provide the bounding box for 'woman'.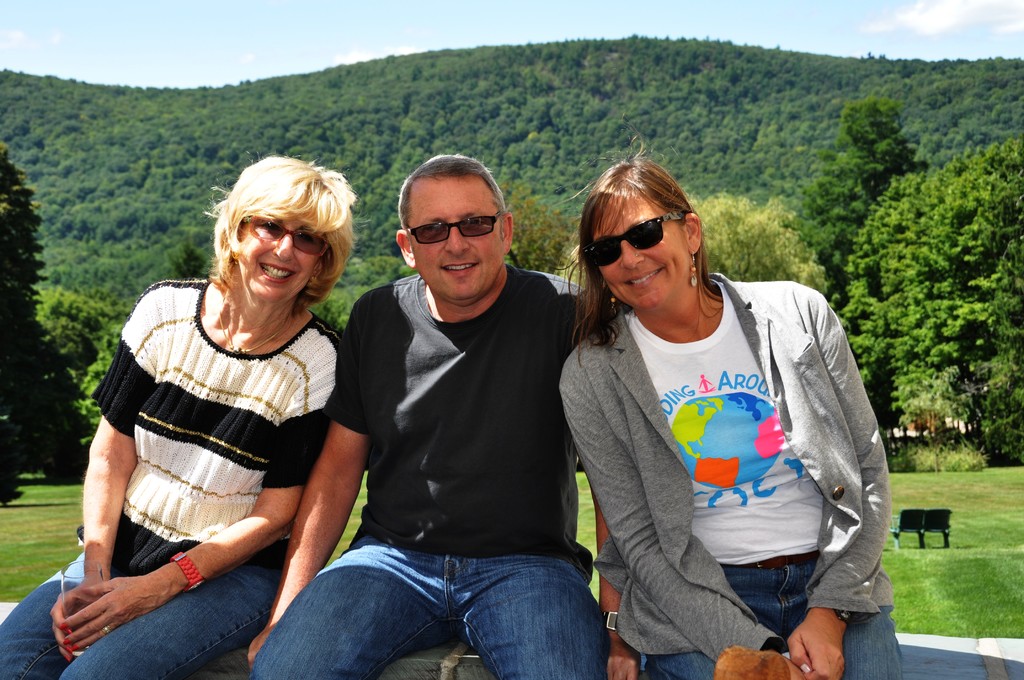
0,160,360,679.
